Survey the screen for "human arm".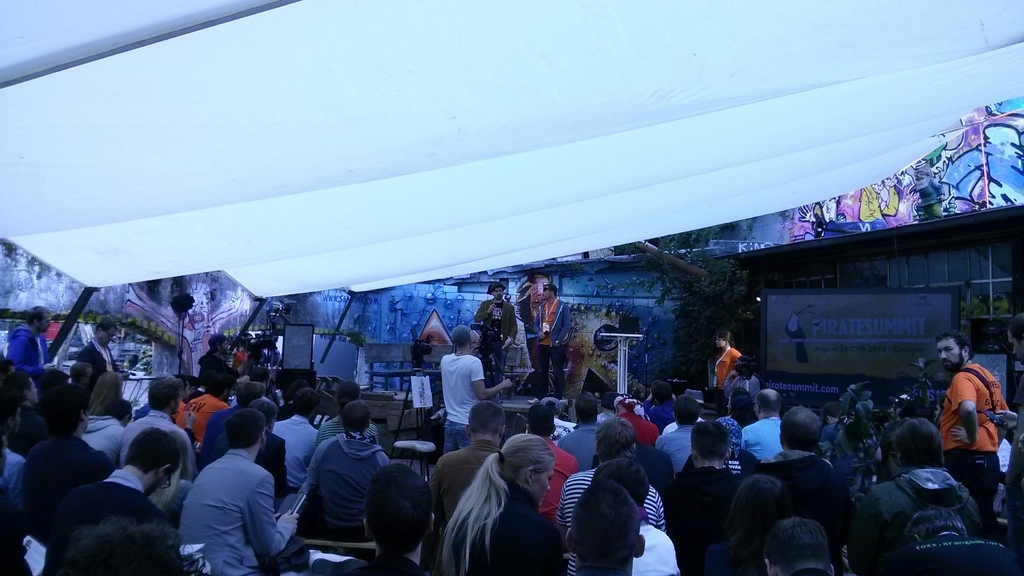
Survey found: 731 348 742 377.
